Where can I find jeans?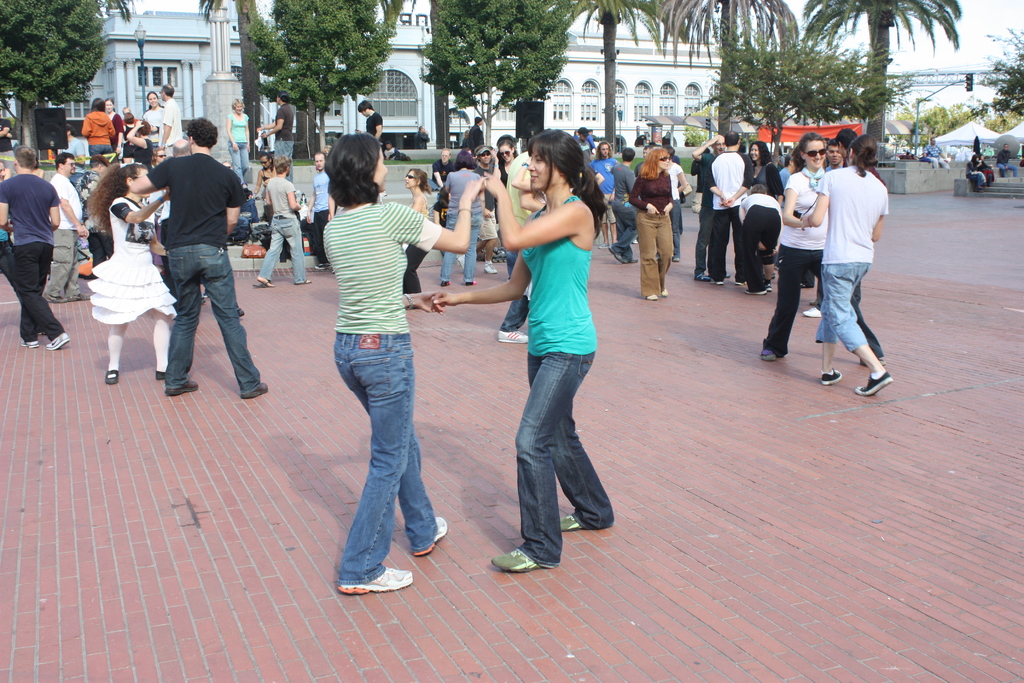
You can find it at rect(814, 261, 868, 345).
